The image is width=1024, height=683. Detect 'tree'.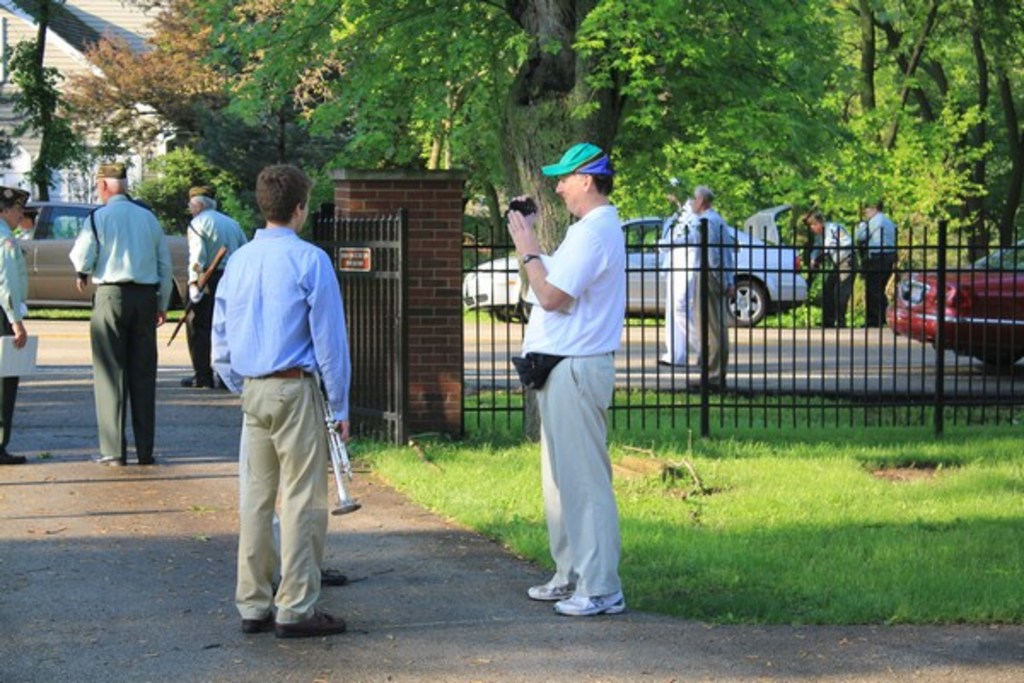
Detection: 128/140/266/242.
